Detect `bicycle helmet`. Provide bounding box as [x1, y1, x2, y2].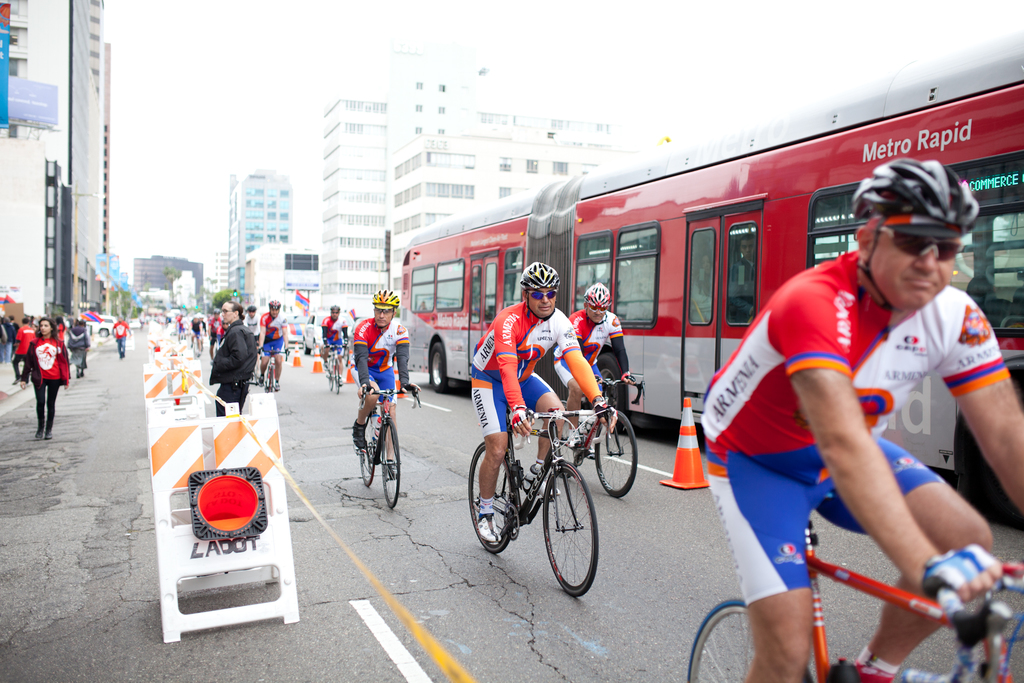
[372, 289, 400, 306].
